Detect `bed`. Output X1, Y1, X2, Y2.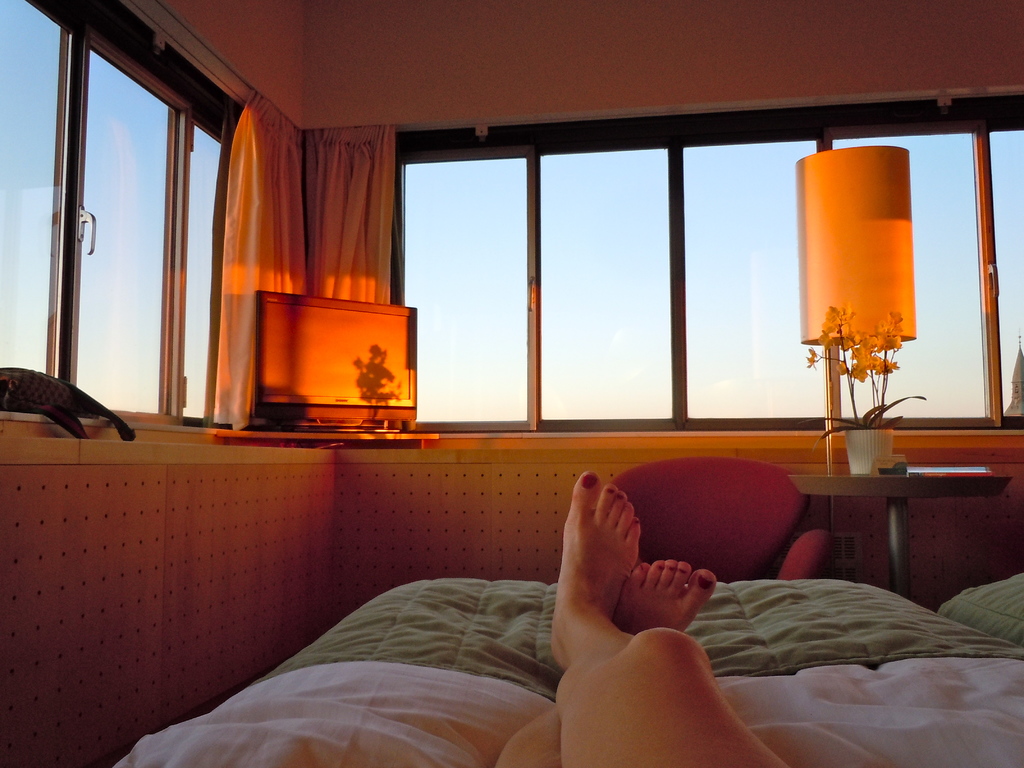
108, 570, 1023, 767.
